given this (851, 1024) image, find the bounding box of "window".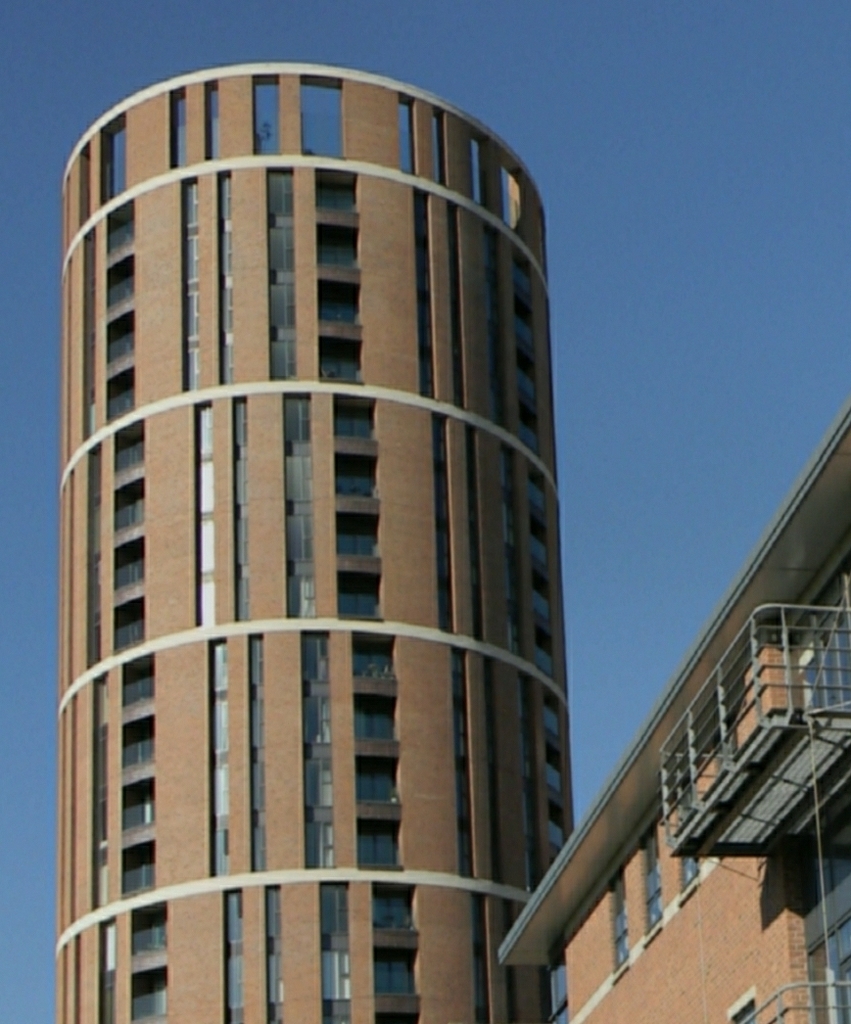
Rect(111, 211, 134, 251).
